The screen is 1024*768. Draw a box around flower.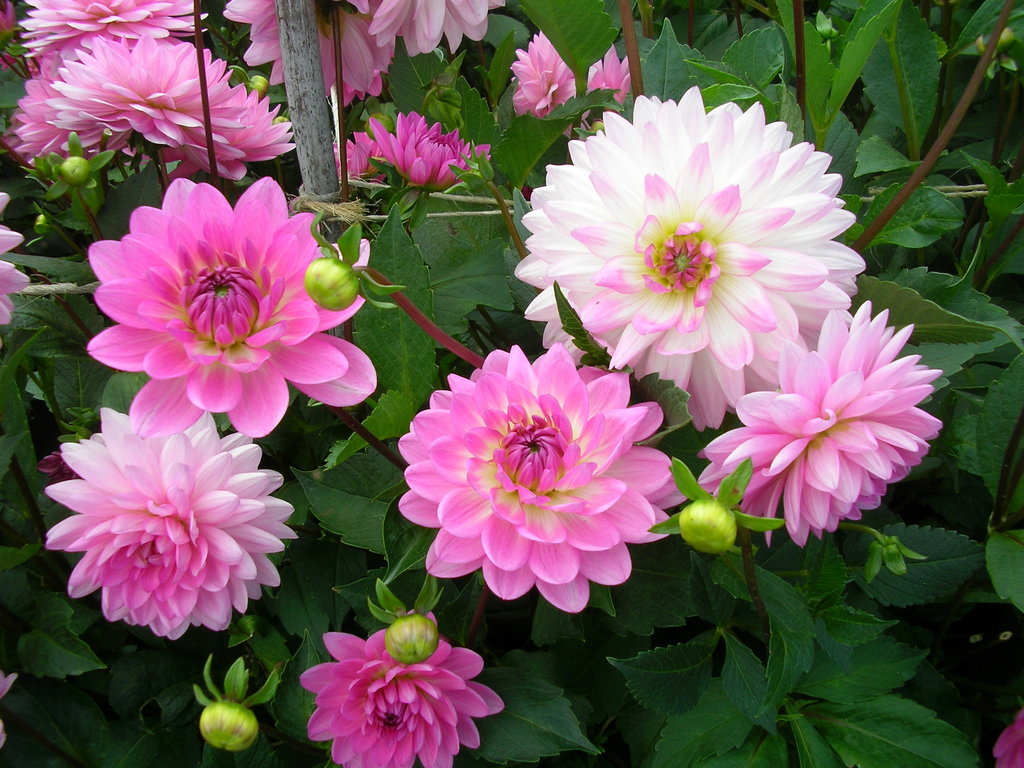
bbox=(388, 355, 673, 634).
